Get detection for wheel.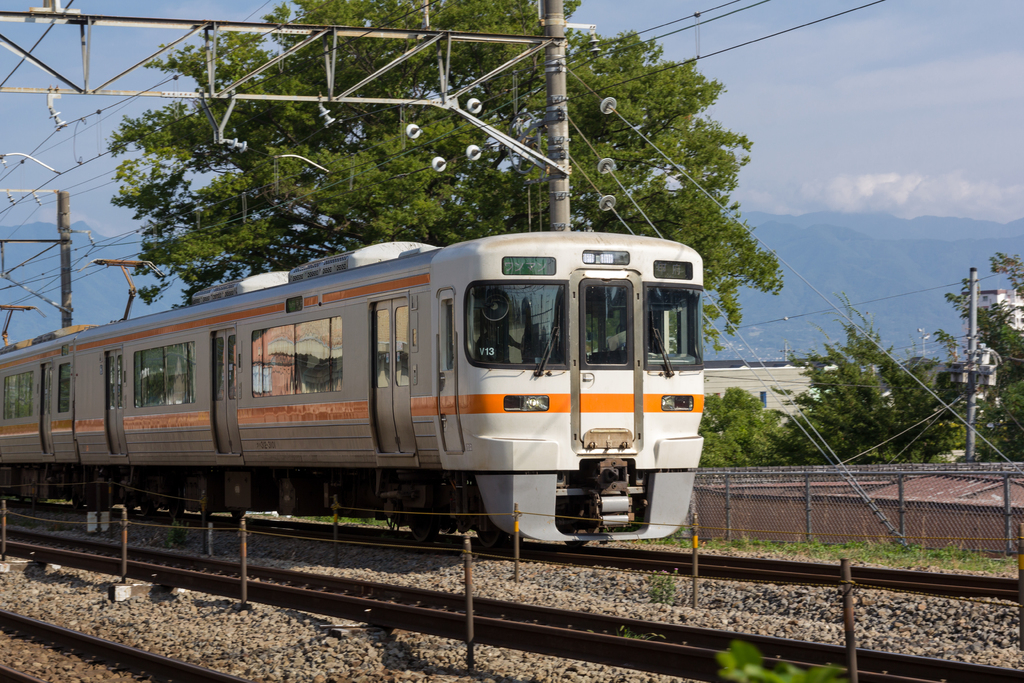
Detection: bbox=[476, 530, 504, 547].
